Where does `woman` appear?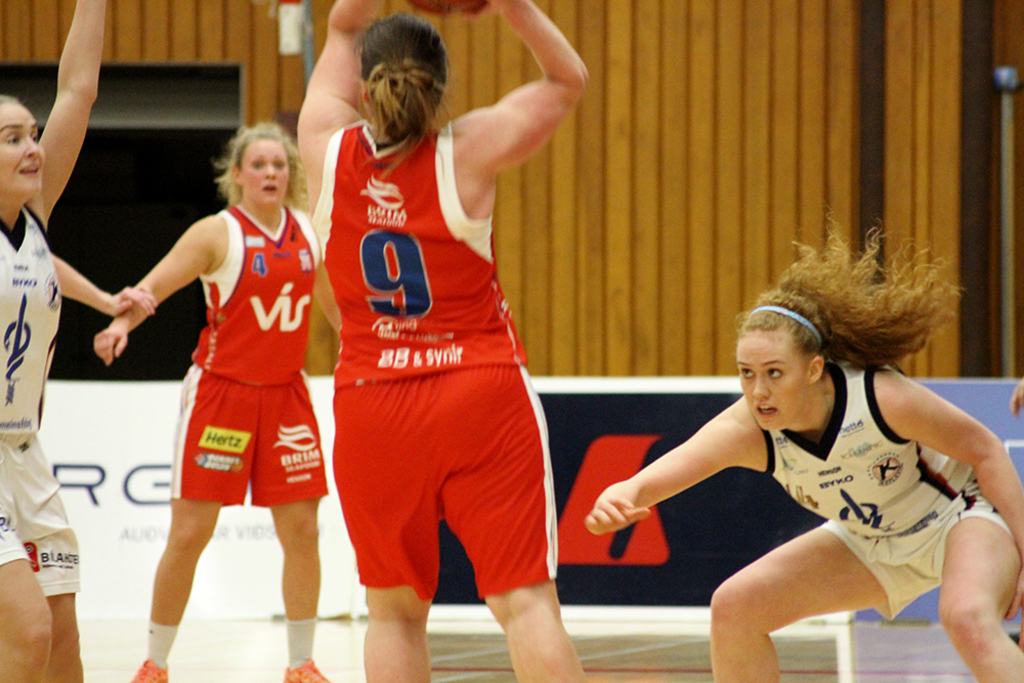
Appears at detection(562, 208, 986, 672).
